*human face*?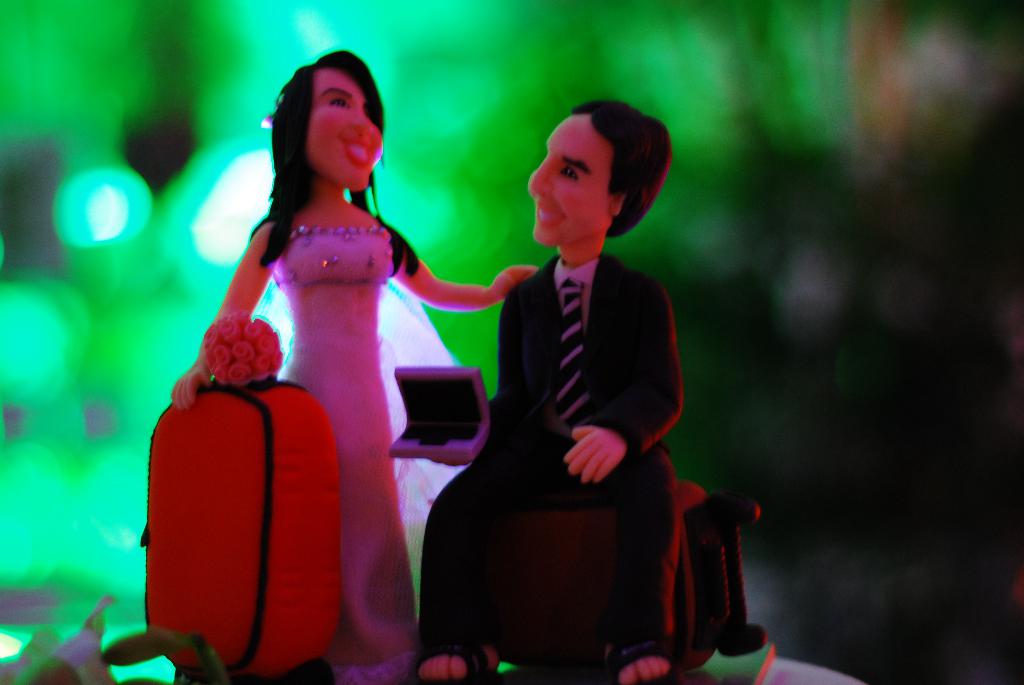
[x1=527, y1=115, x2=611, y2=250]
